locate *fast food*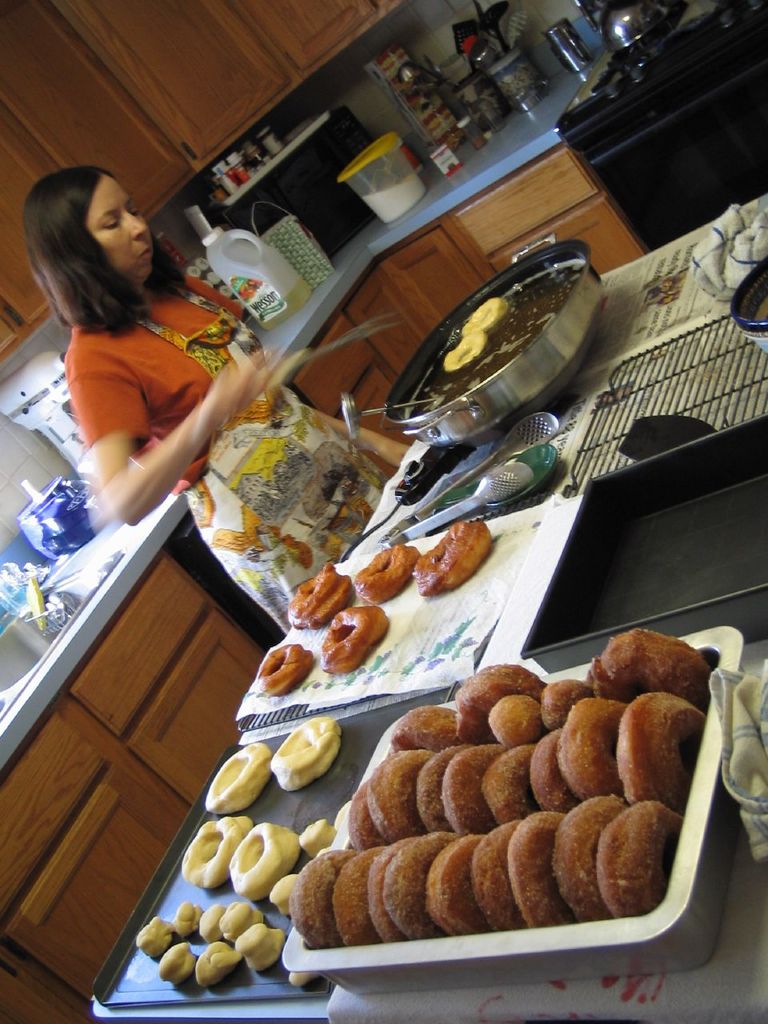
288/562/353/634
